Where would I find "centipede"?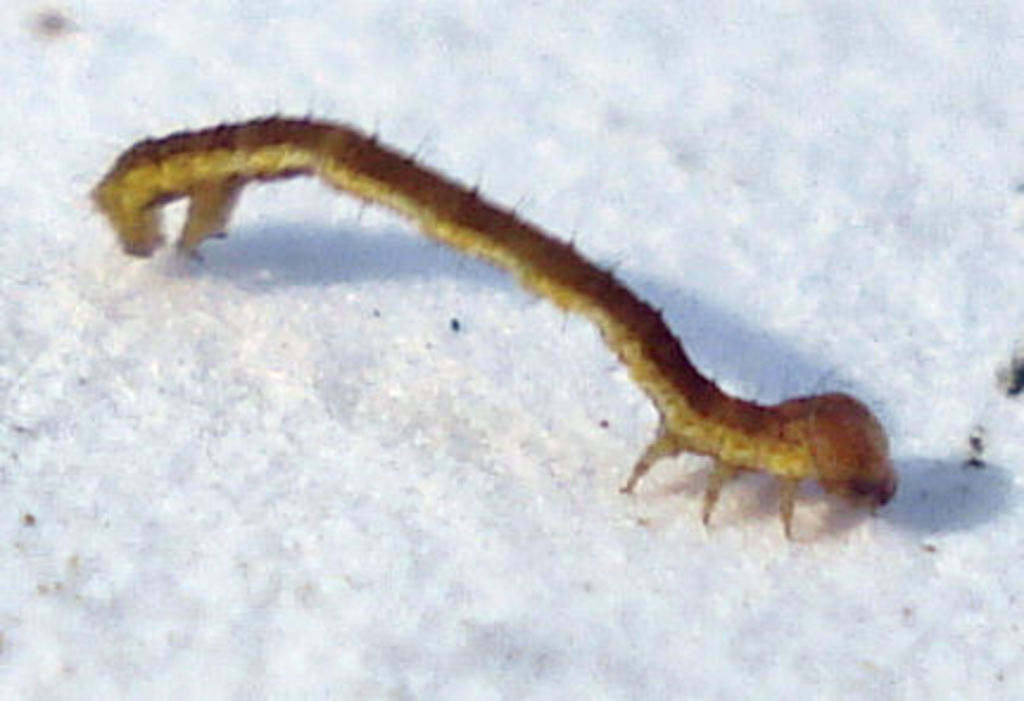
At (x1=93, y1=81, x2=903, y2=539).
